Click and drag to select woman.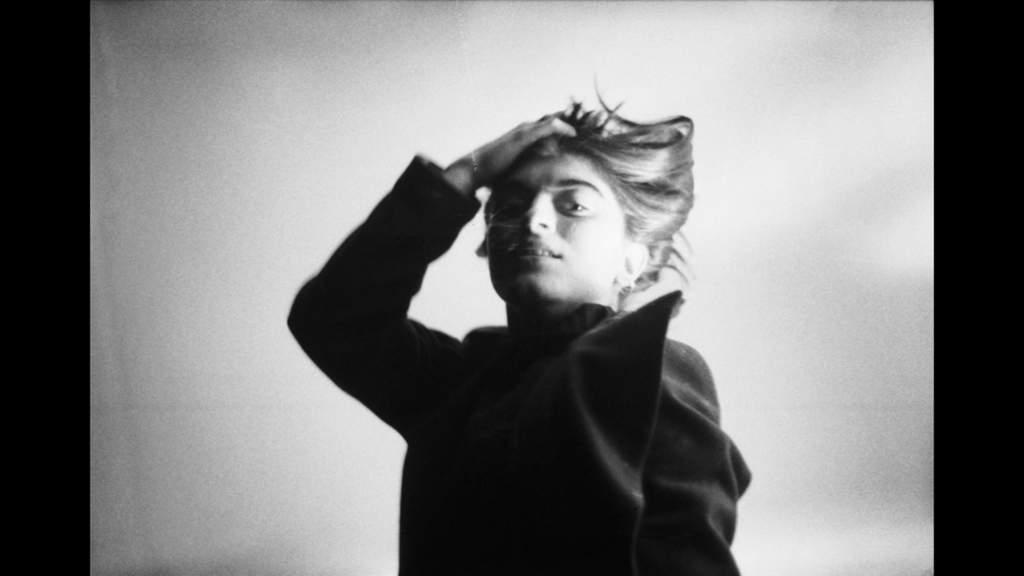
Selection: {"x1": 287, "y1": 92, "x2": 751, "y2": 575}.
